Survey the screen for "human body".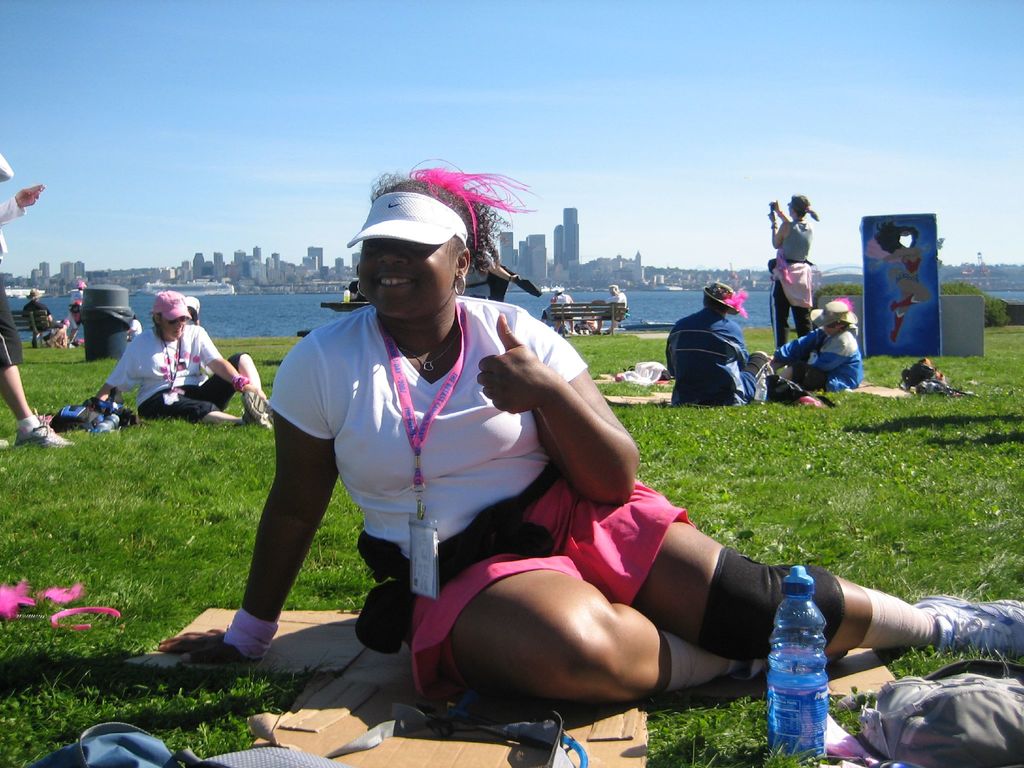
Survey found: <box>767,291,866,403</box>.
